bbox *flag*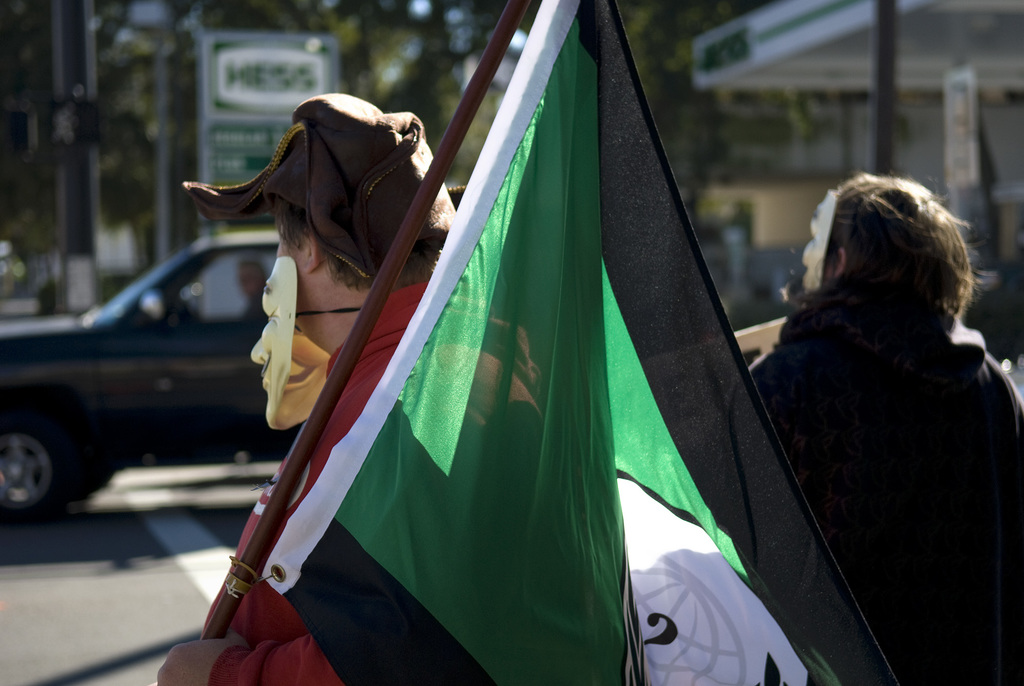
<box>200,22,809,674</box>
